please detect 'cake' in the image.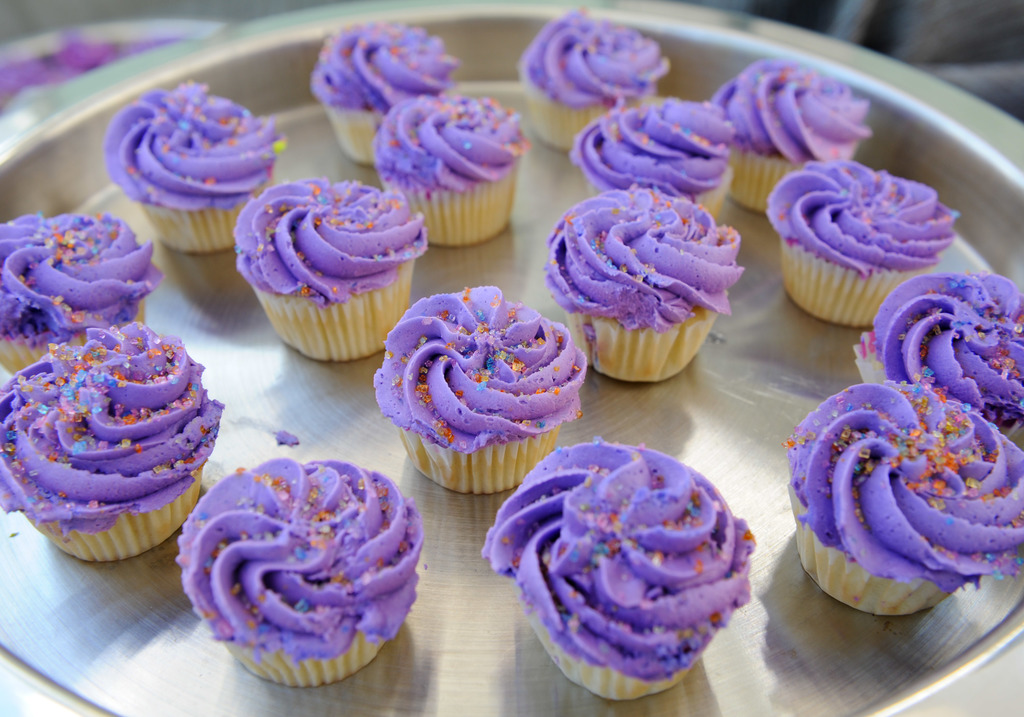
[x1=719, y1=55, x2=871, y2=219].
